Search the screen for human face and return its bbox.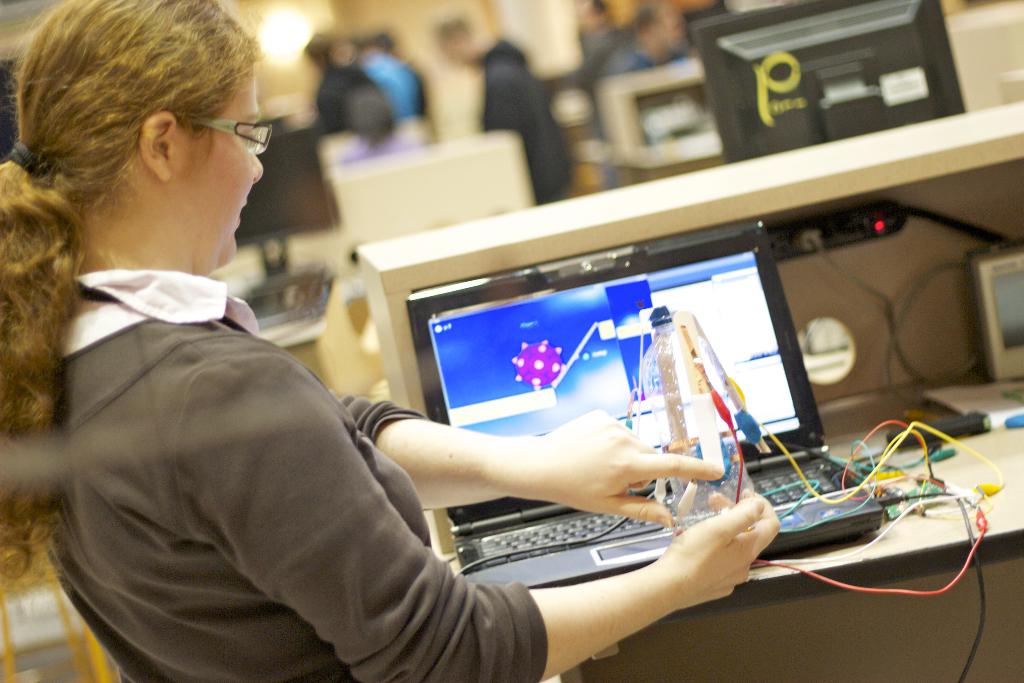
Found: BBox(177, 76, 262, 268).
